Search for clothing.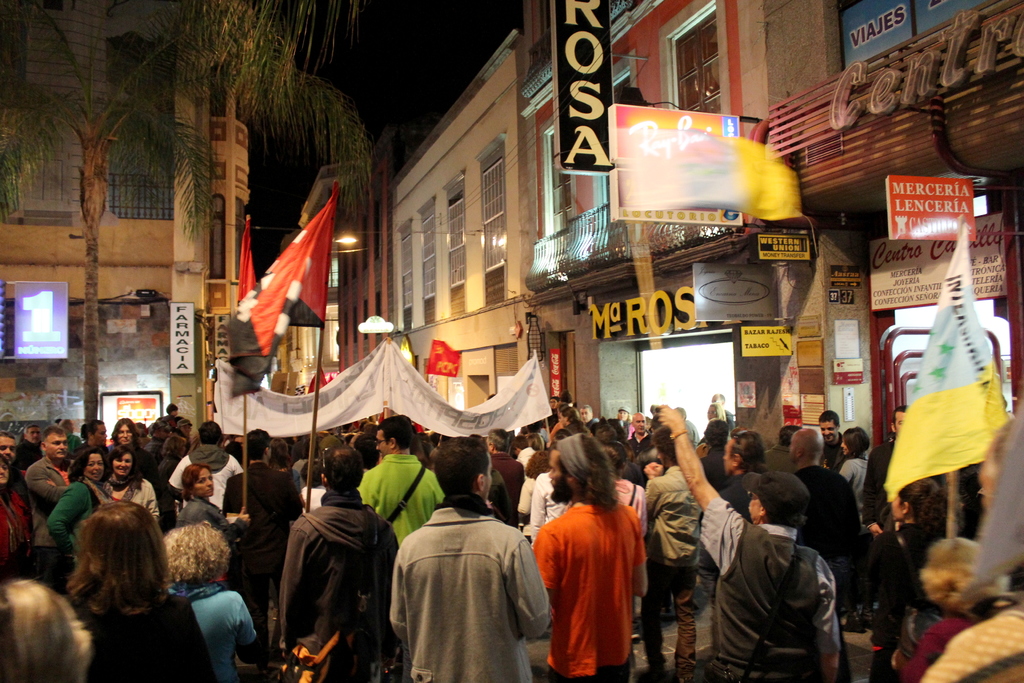
Found at 173,497,235,533.
